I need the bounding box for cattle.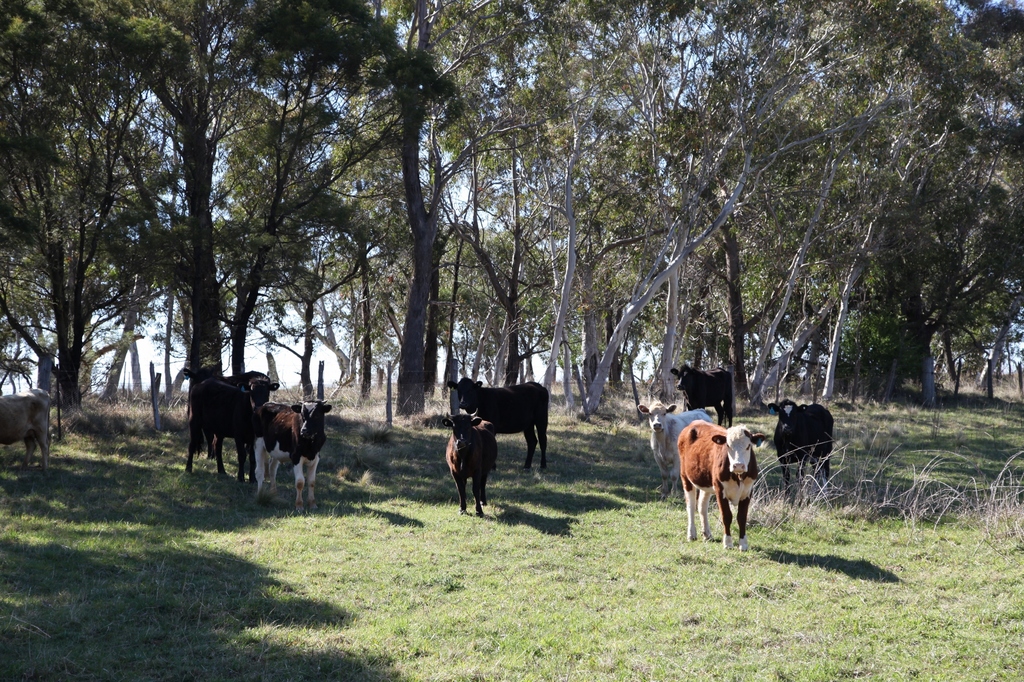
Here it is: [767,399,833,486].
